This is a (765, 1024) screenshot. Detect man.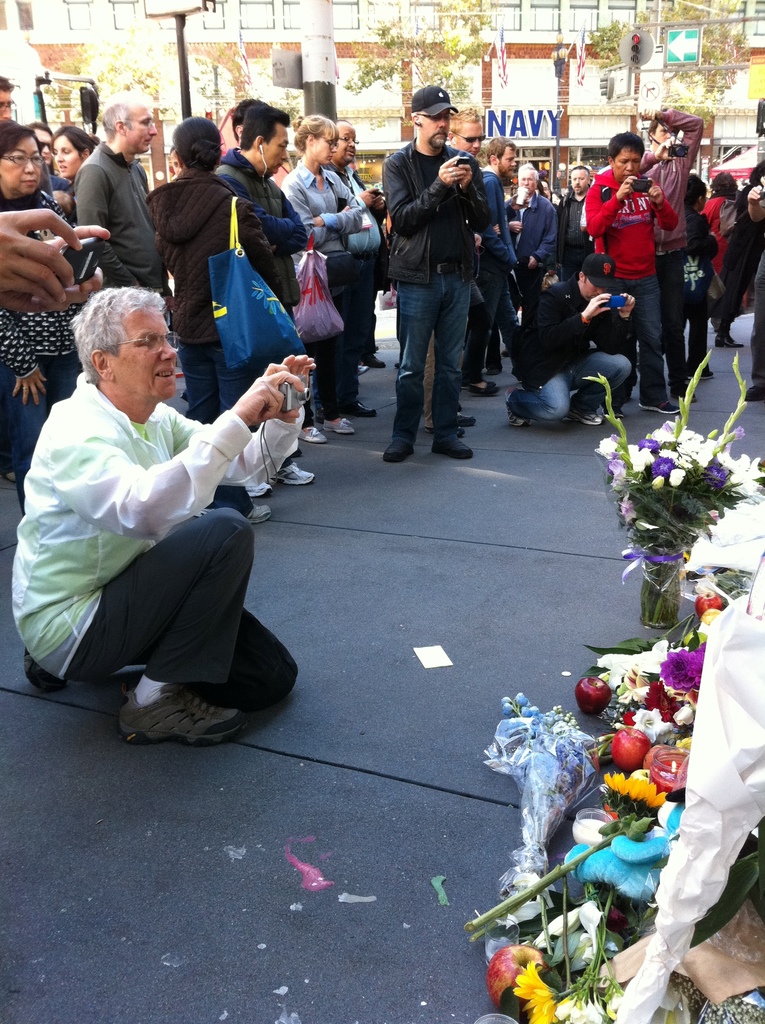
box(643, 106, 705, 403).
